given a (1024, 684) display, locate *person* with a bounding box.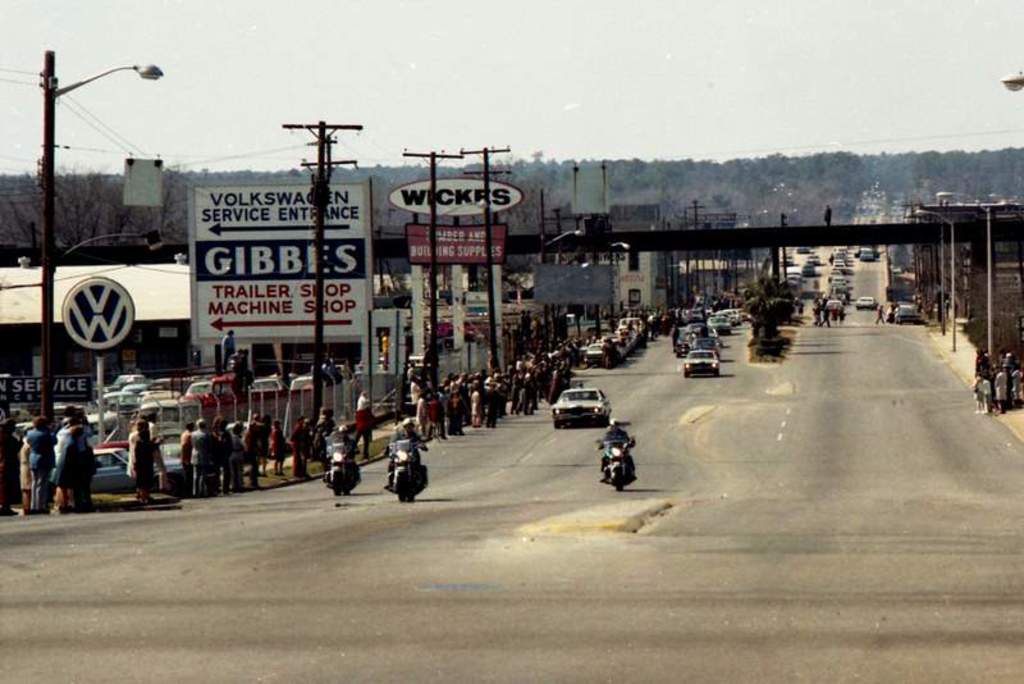
Located: box(314, 407, 326, 455).
